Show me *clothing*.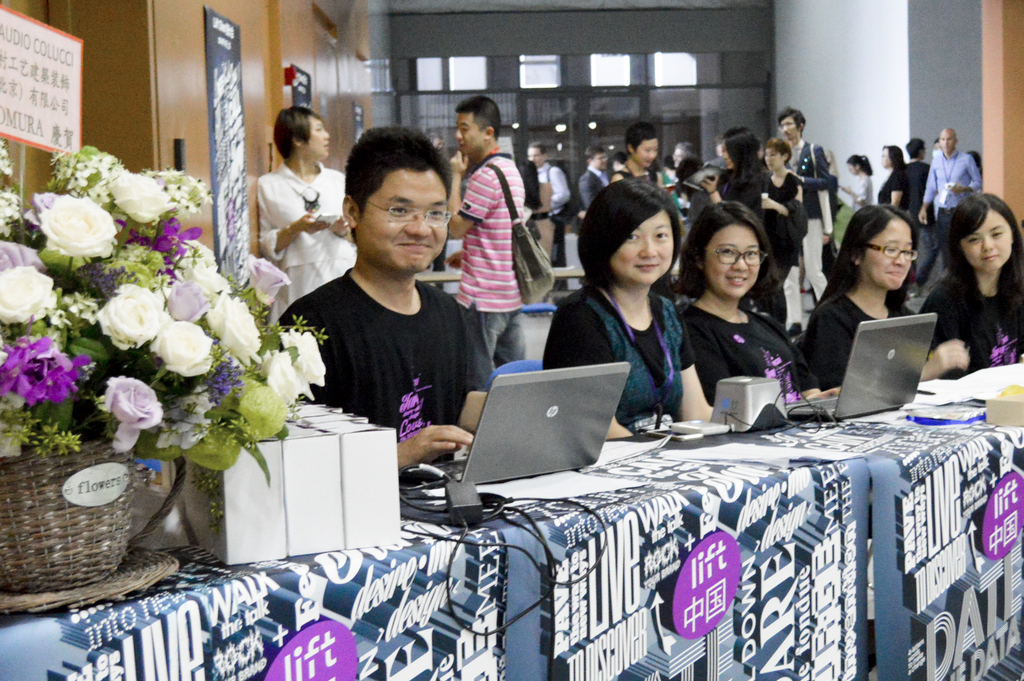
*clothing* is here: box(527, 157, 565, 264).
